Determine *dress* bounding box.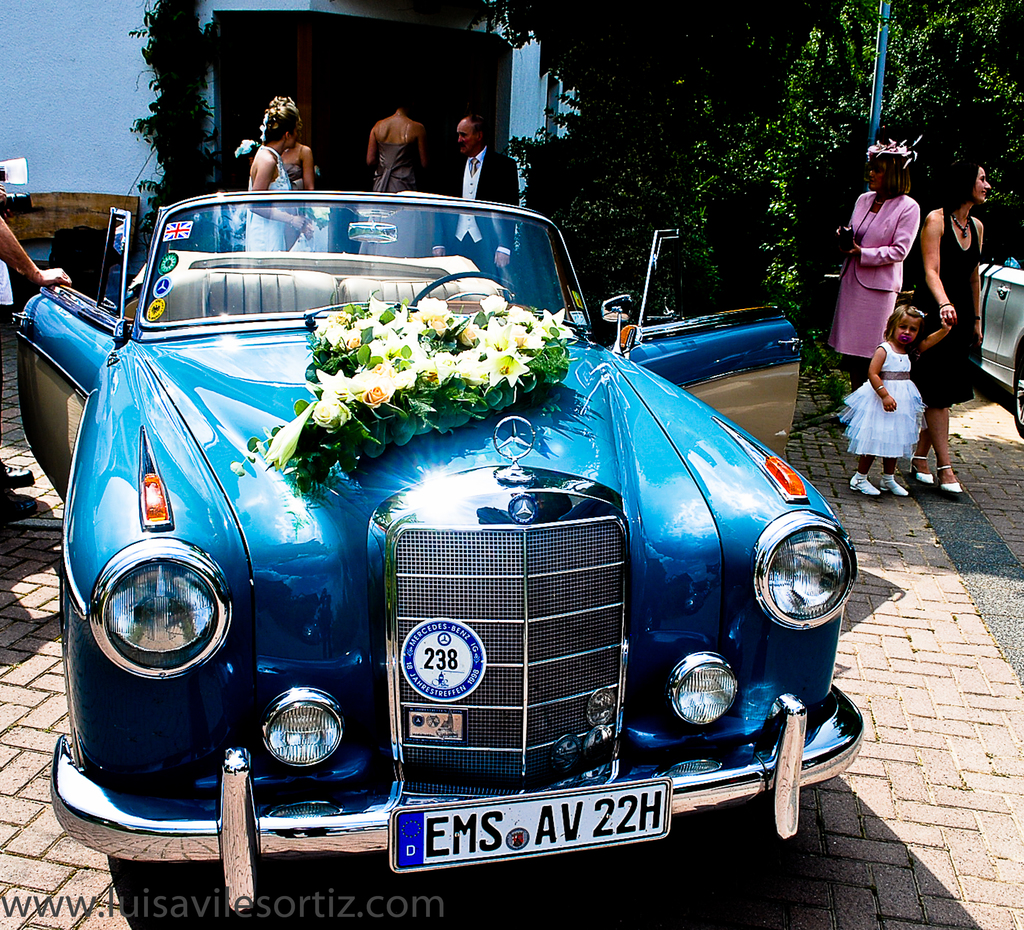
Determined: x1=247, y1=140, x2=292, y2=251.
